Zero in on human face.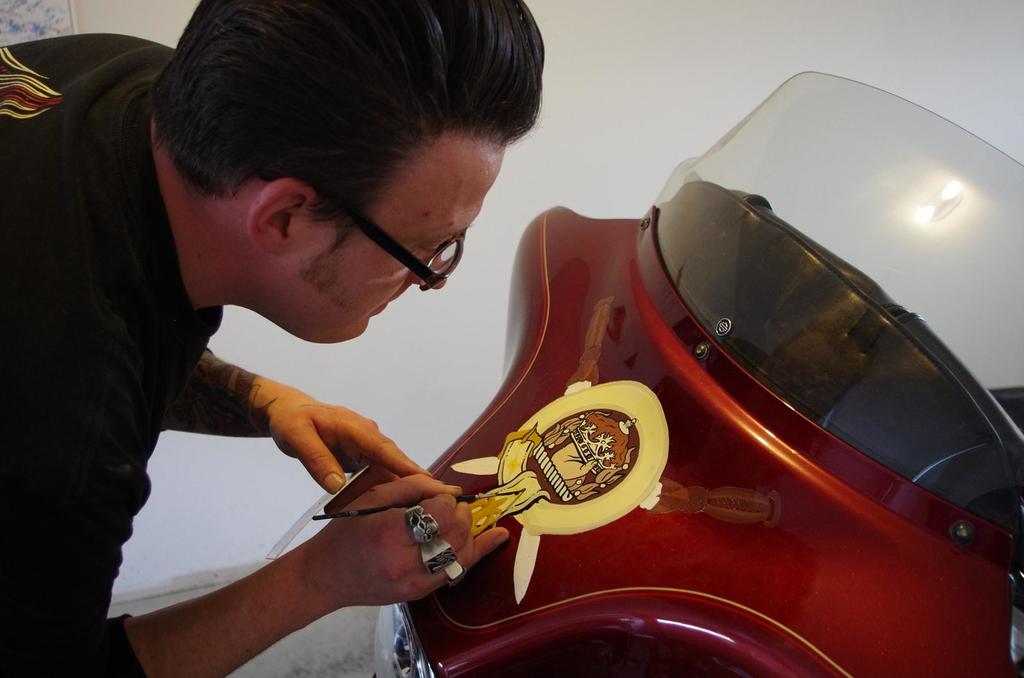
Zeroed in: x1=294 y1=133 x2=504 y2=339.
